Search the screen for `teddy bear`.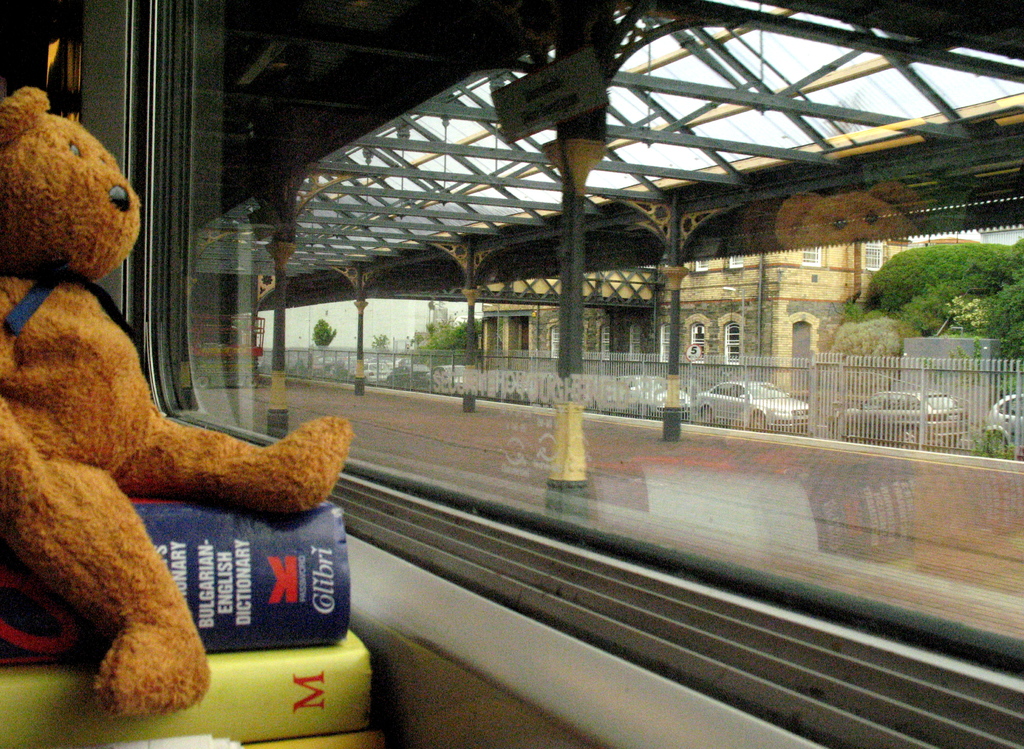
Found at (0,85,356,720).
